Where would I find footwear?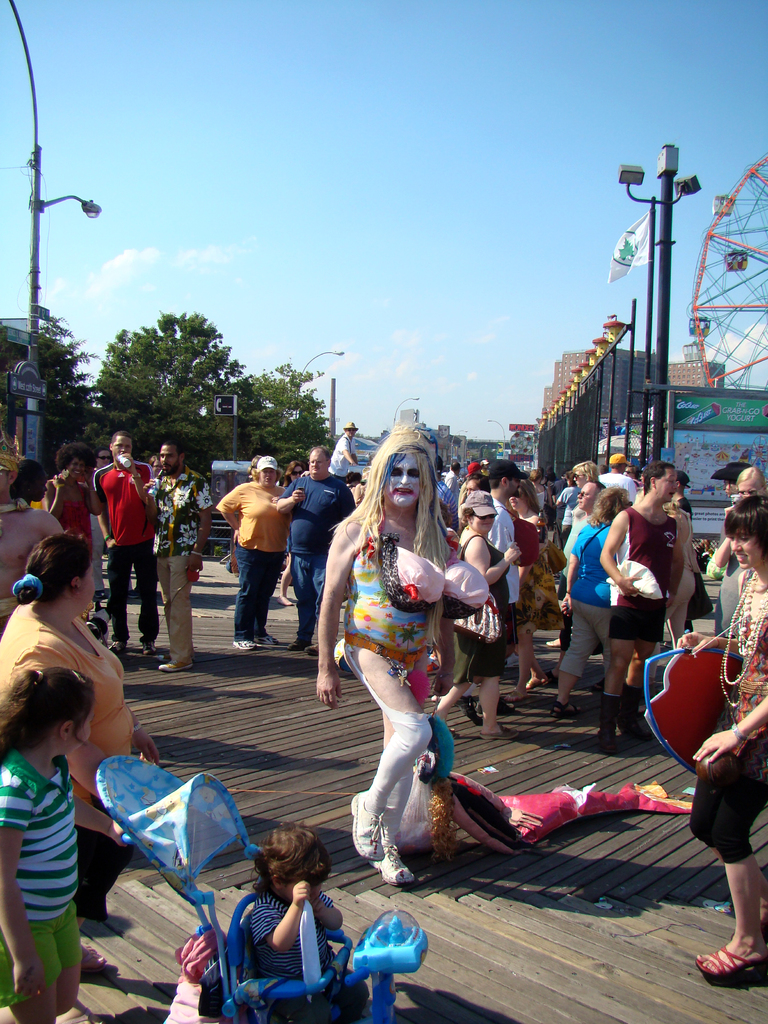
At <bbox>694, 947, 767, 979</bbox>.
